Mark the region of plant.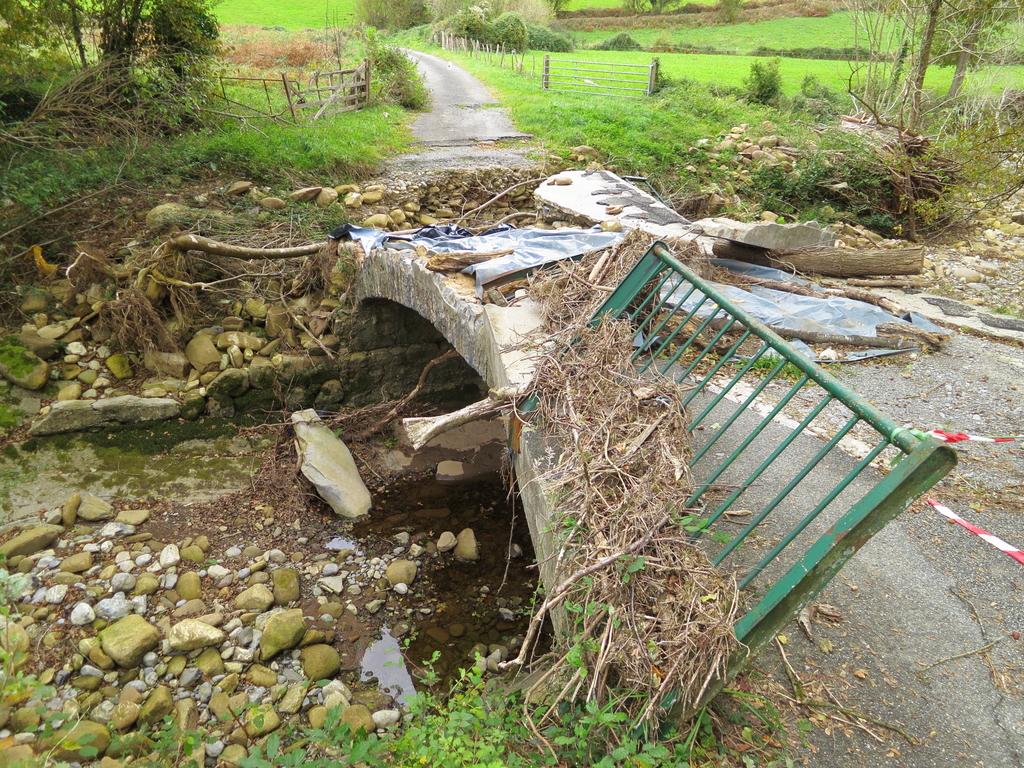
Region: region(0, 561, 27, 658).
